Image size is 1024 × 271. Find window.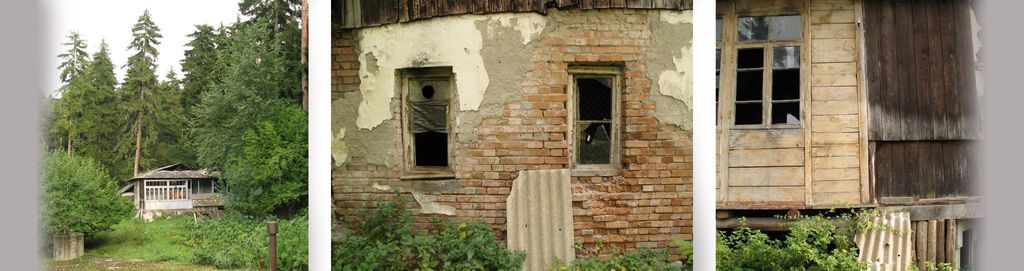
[403, 75, 451, 168].
